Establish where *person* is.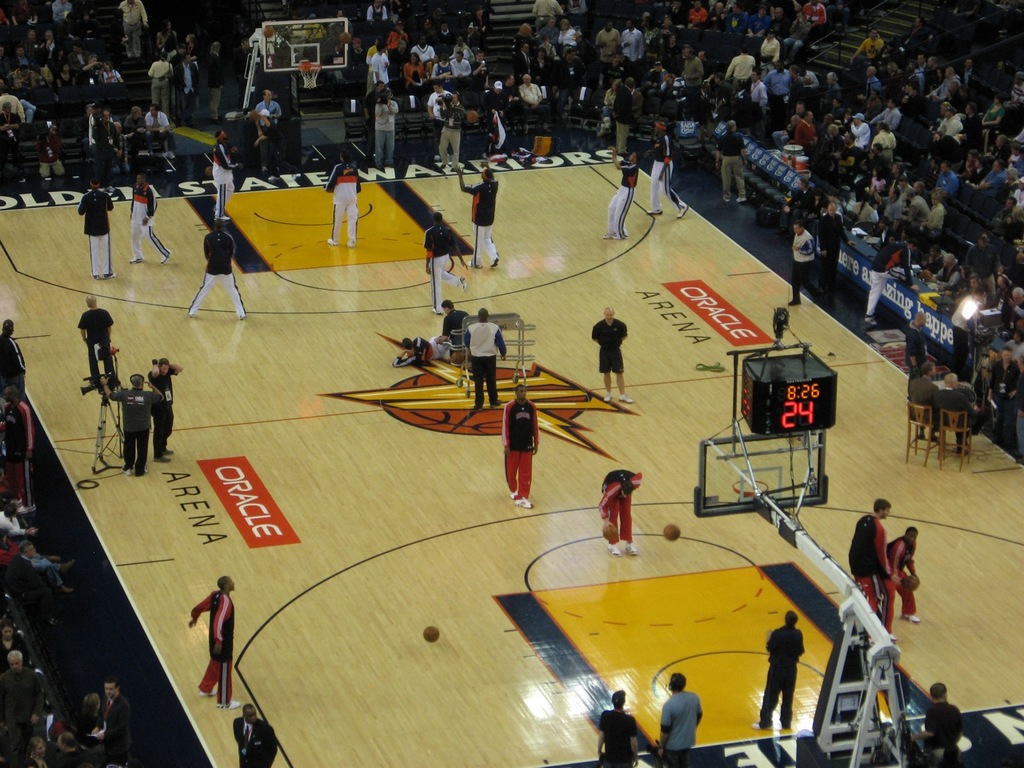
Established at region(499, 386, 535, 508).
